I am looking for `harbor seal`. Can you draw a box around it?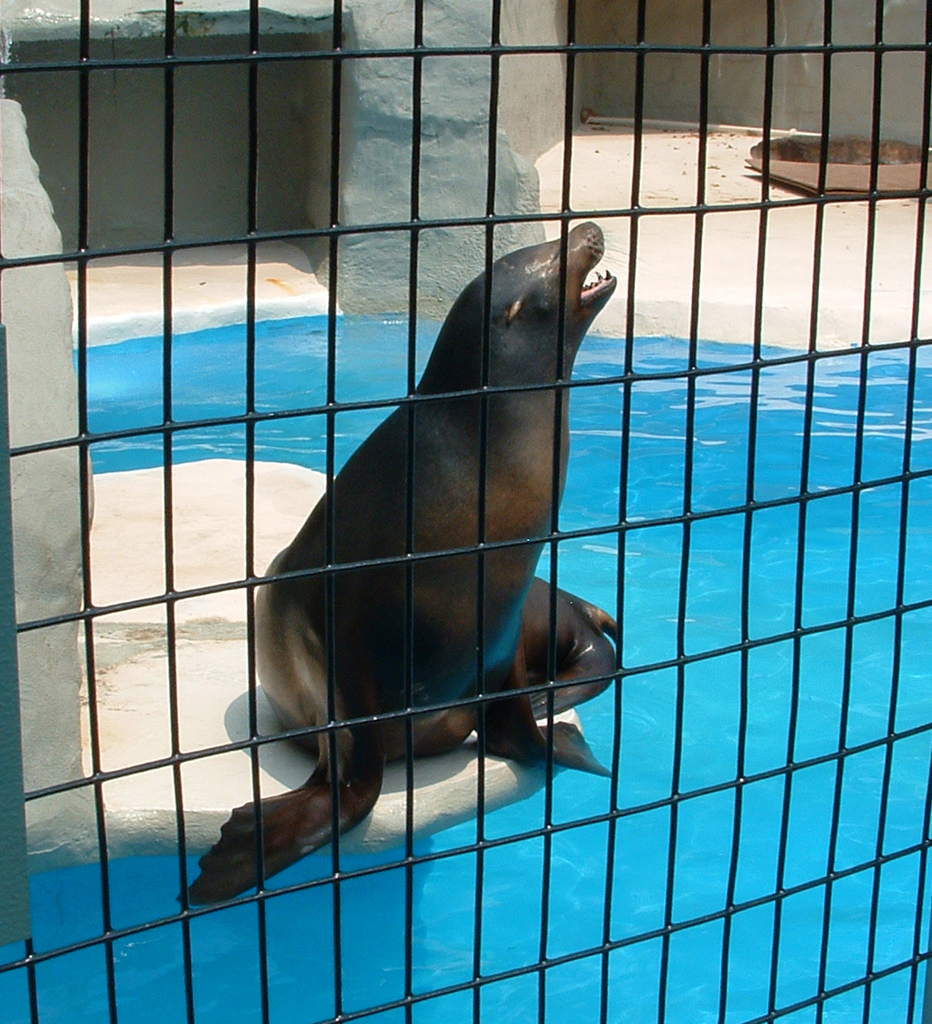
Sure, the bounding box is [left=177, top=223, right=619, bottom=905].
